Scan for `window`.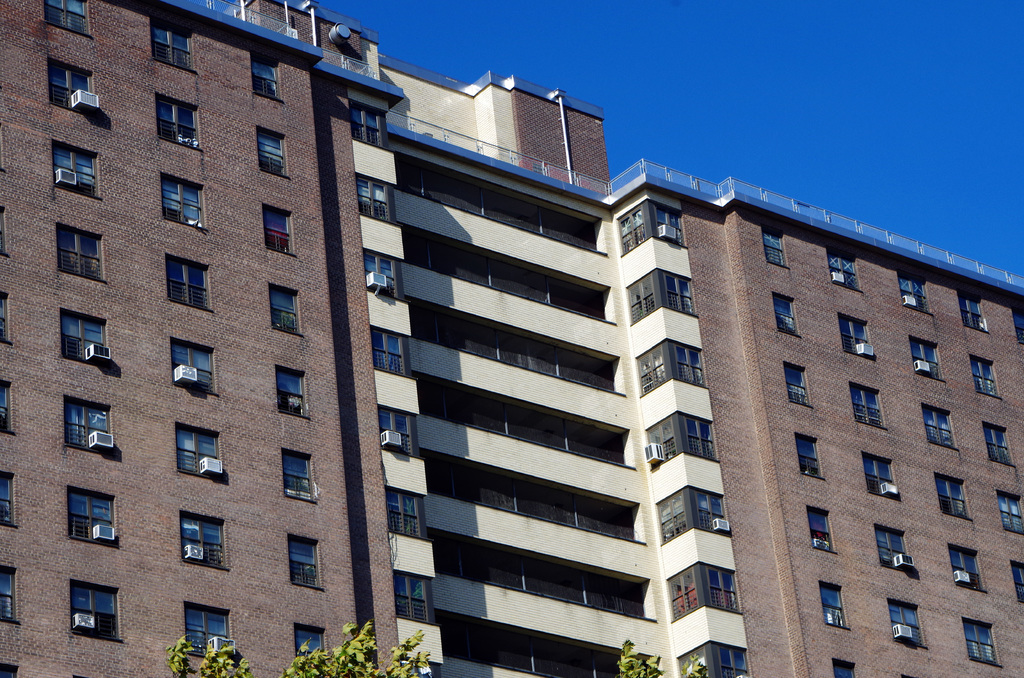
Scan result: <bbox>65, 391, 111, 462</bbox>.
